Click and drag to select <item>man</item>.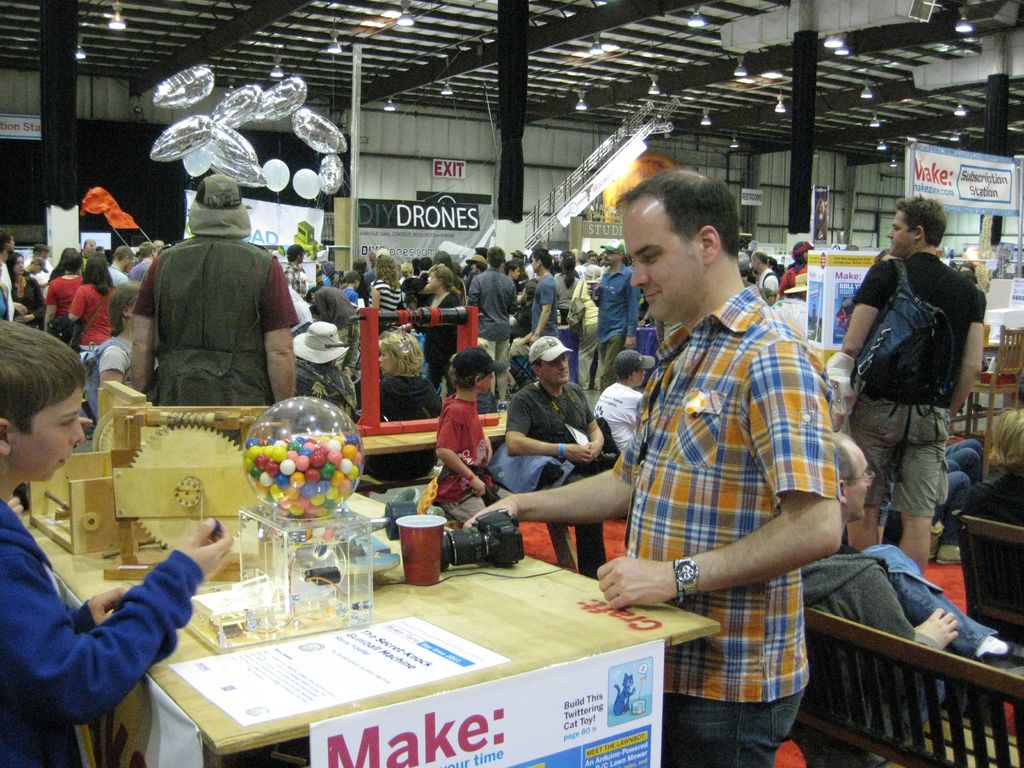
Selection: (280, 248, 303, 296).
